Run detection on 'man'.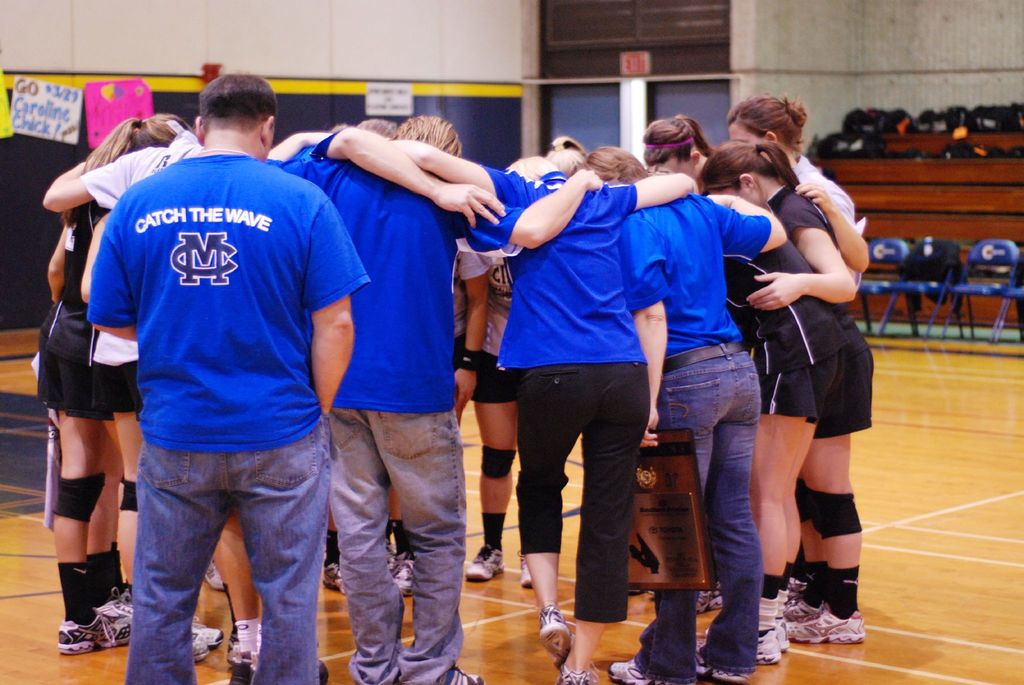
Result: locate(280, 117, 598, 684).
